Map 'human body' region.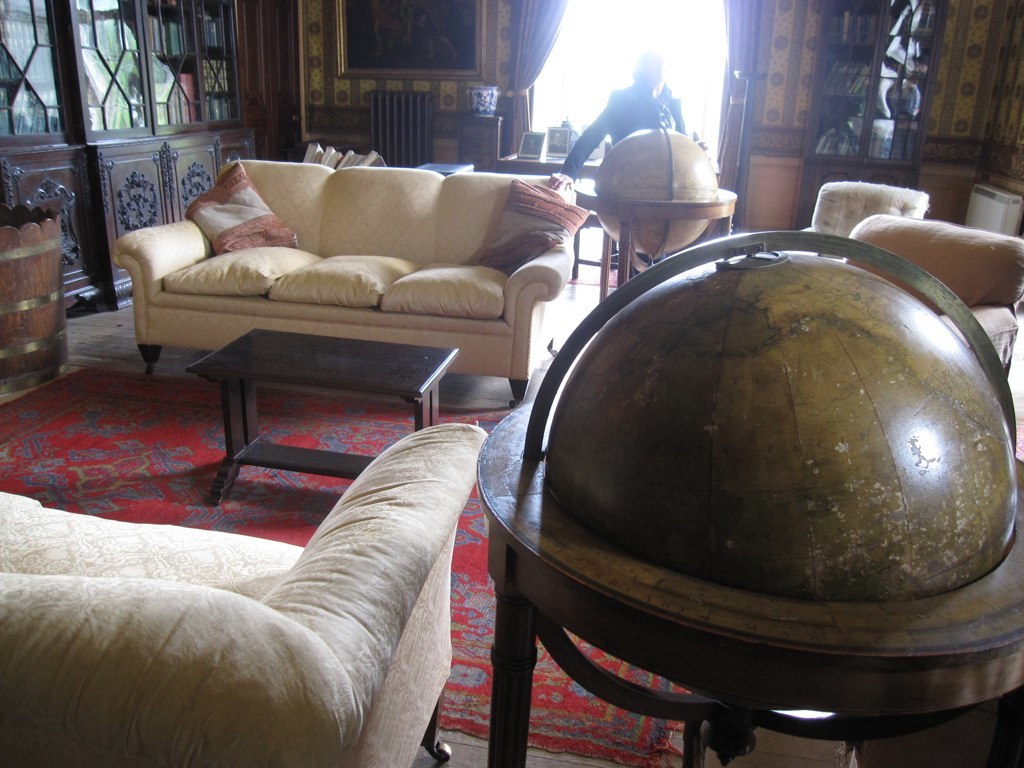
Mapped to region(547, 48, 690, 269).
